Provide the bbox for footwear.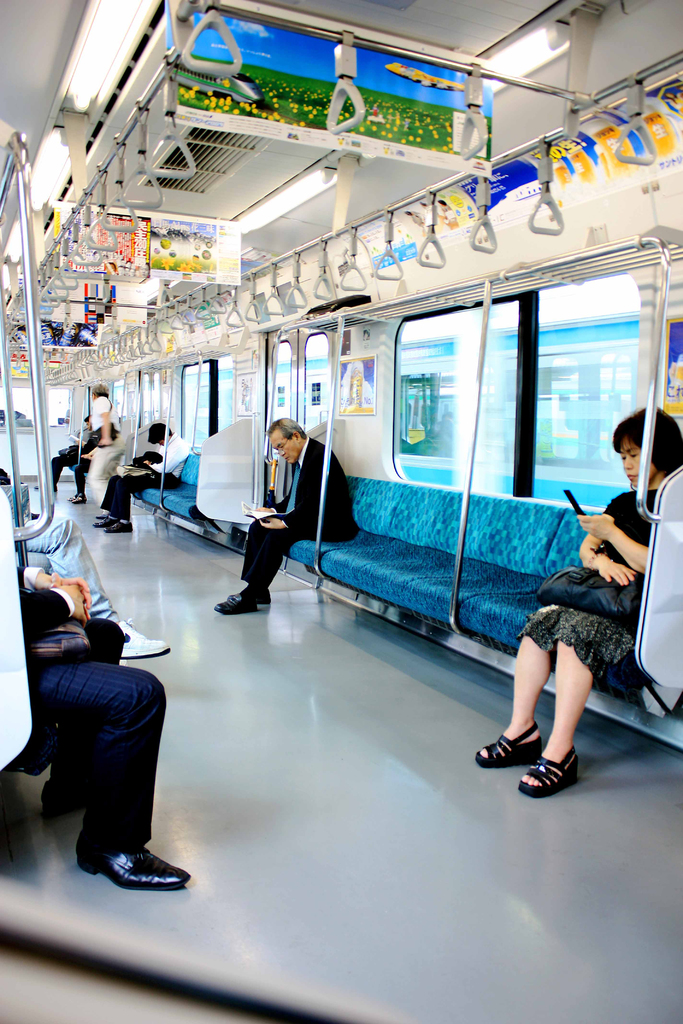
BBox(74, 495, 84, 505).
